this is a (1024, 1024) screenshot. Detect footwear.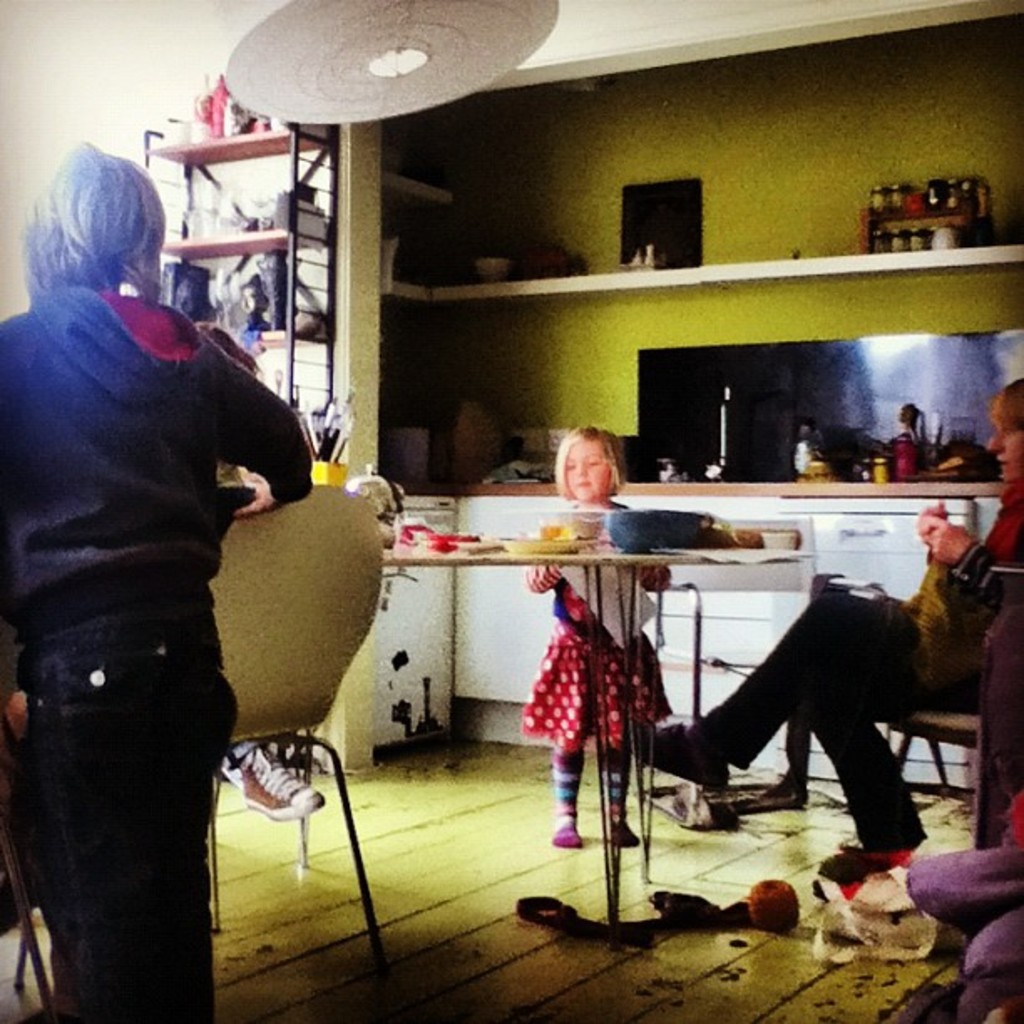
region(244, 756, 318, 822).
